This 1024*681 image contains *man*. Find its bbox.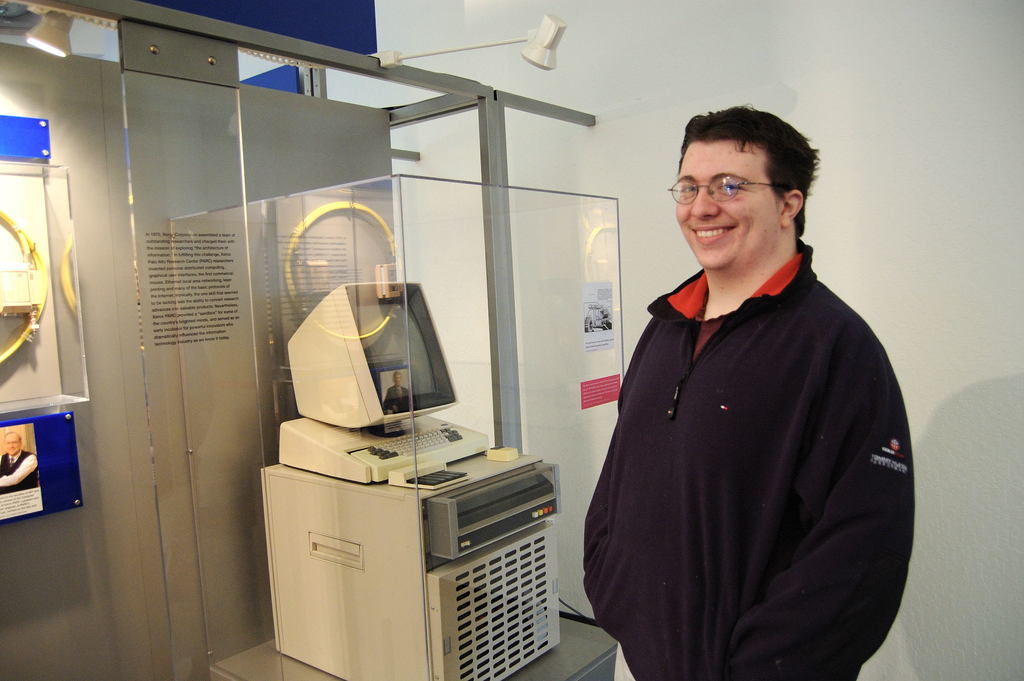
crop(0, 429, 40, 493).
